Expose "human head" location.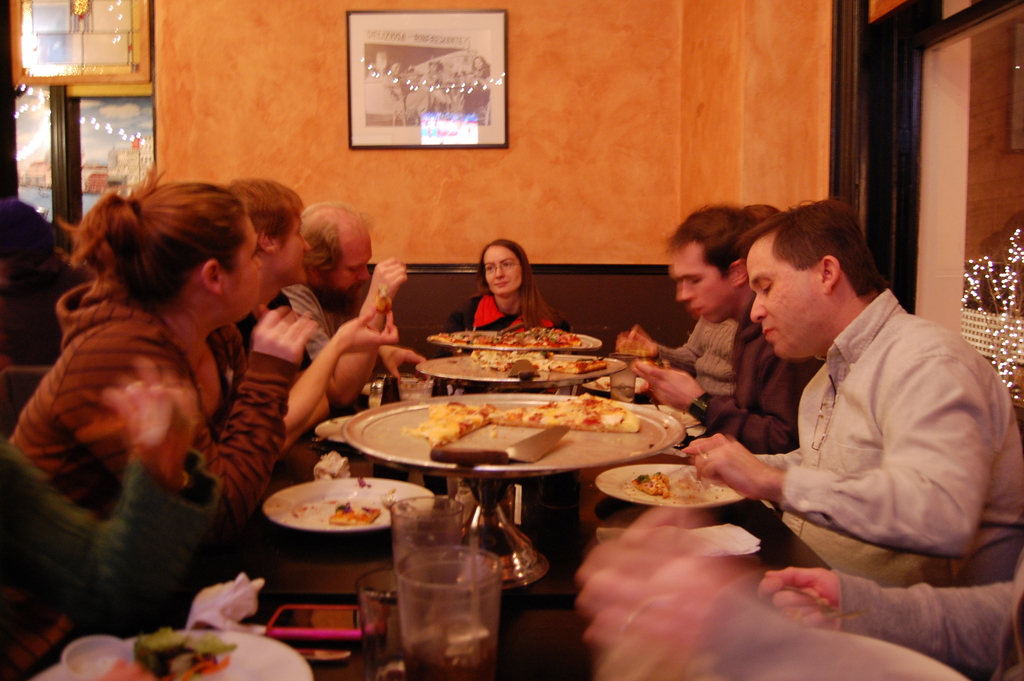
Exposed at (left=750, top=203, right=778, bottom=223).
